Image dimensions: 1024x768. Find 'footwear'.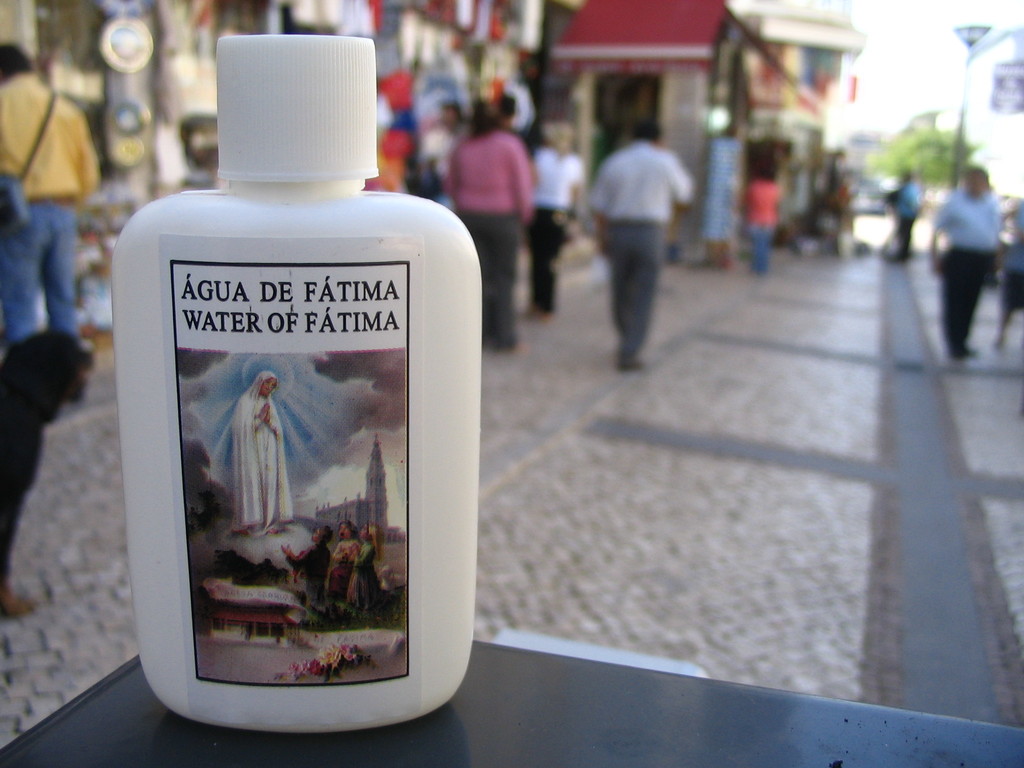
991,337,1003,349.
